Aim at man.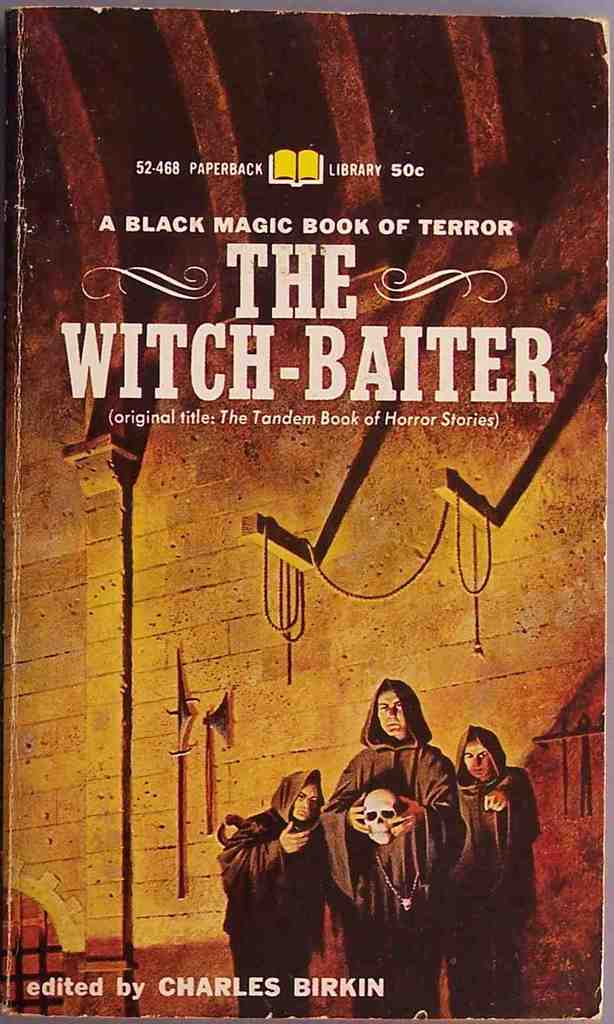
Aimed at crop(216, 765, 359, 988).
